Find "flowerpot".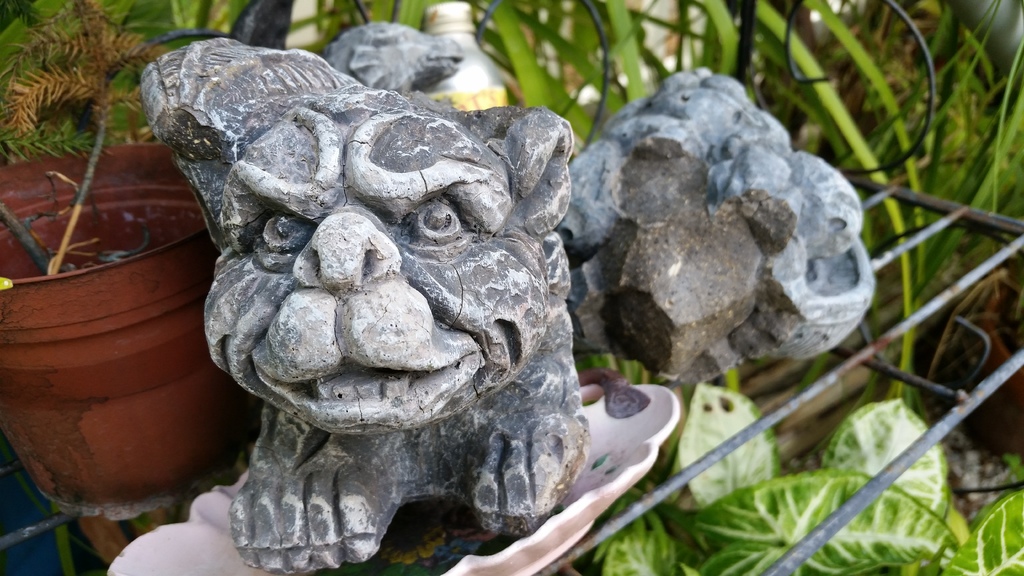
box(10, 133, 237, 529).
